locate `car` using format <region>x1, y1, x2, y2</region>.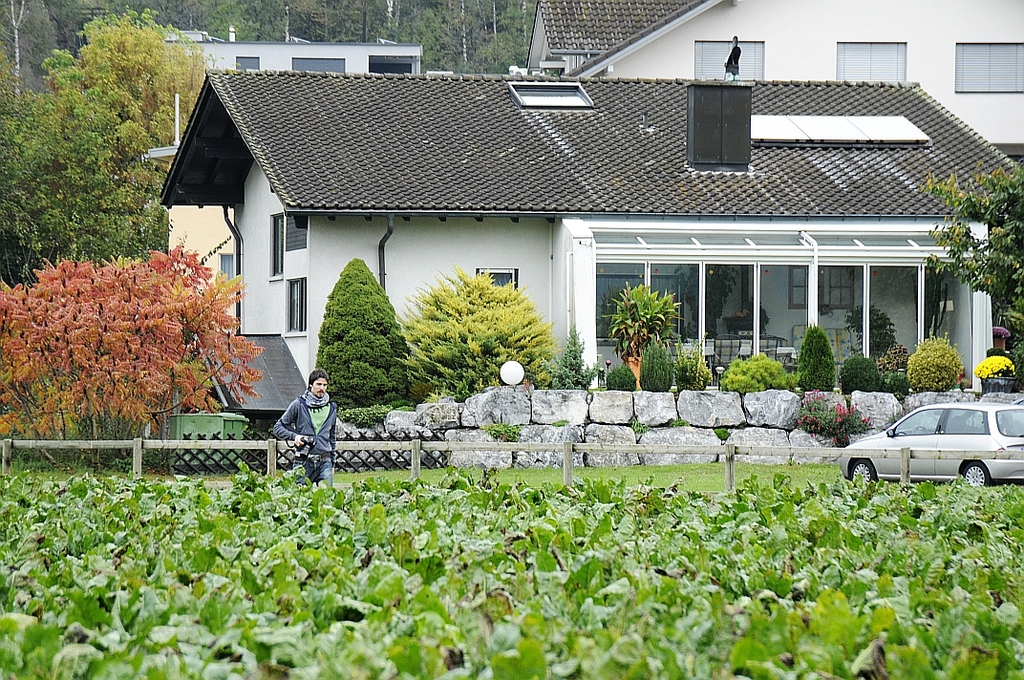
<region>849, 393, 1018, 499</region>.
